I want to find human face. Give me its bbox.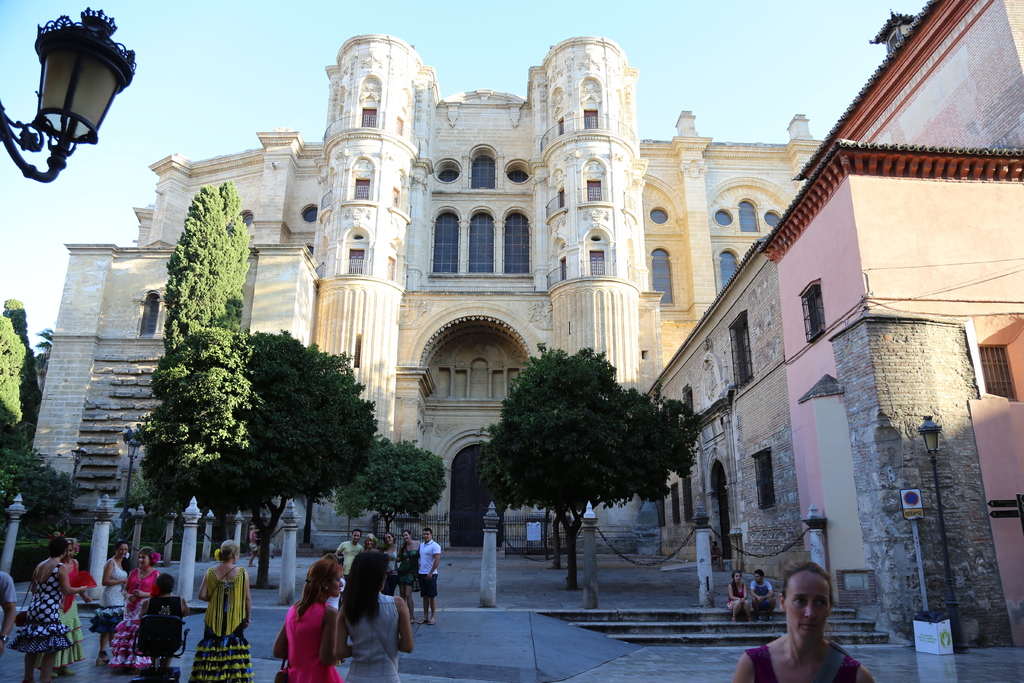
[401, 529, 412, 542].
